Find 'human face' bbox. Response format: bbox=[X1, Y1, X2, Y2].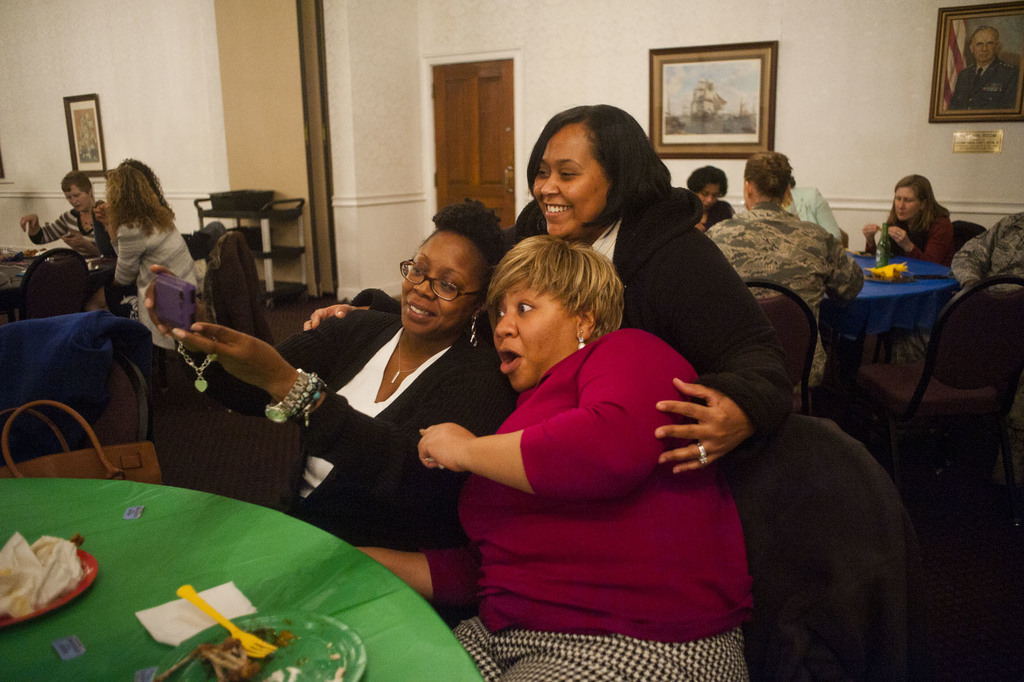
bbox=[490, 271, 581, 387].
